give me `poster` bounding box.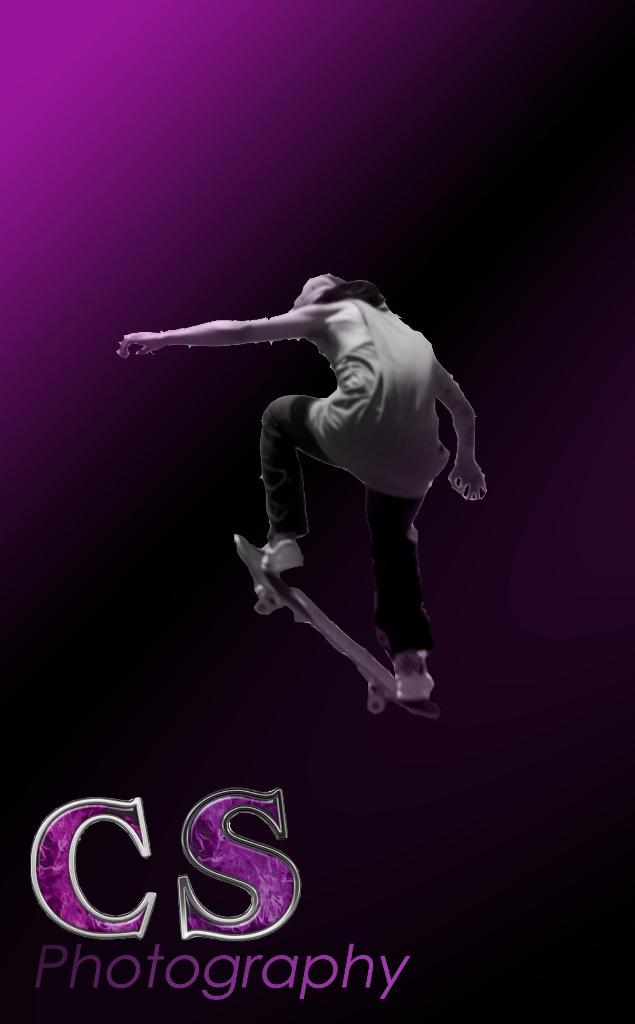
locate(0, 0, 634, 1023).
